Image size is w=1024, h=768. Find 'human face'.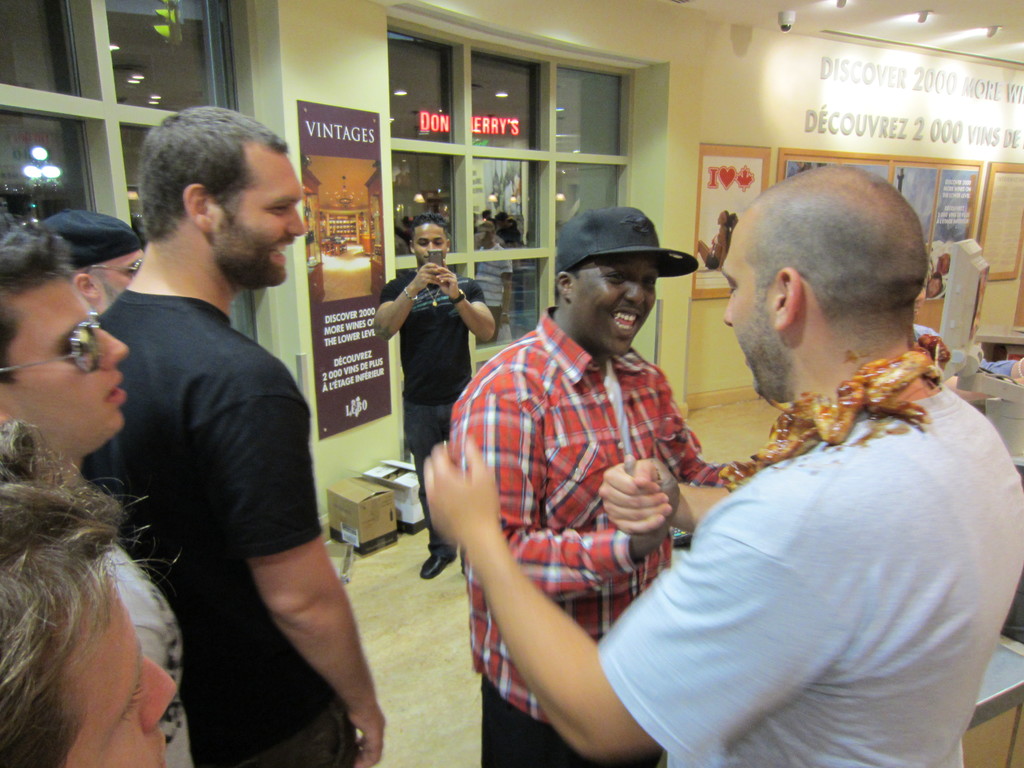
12:262:131:449.
